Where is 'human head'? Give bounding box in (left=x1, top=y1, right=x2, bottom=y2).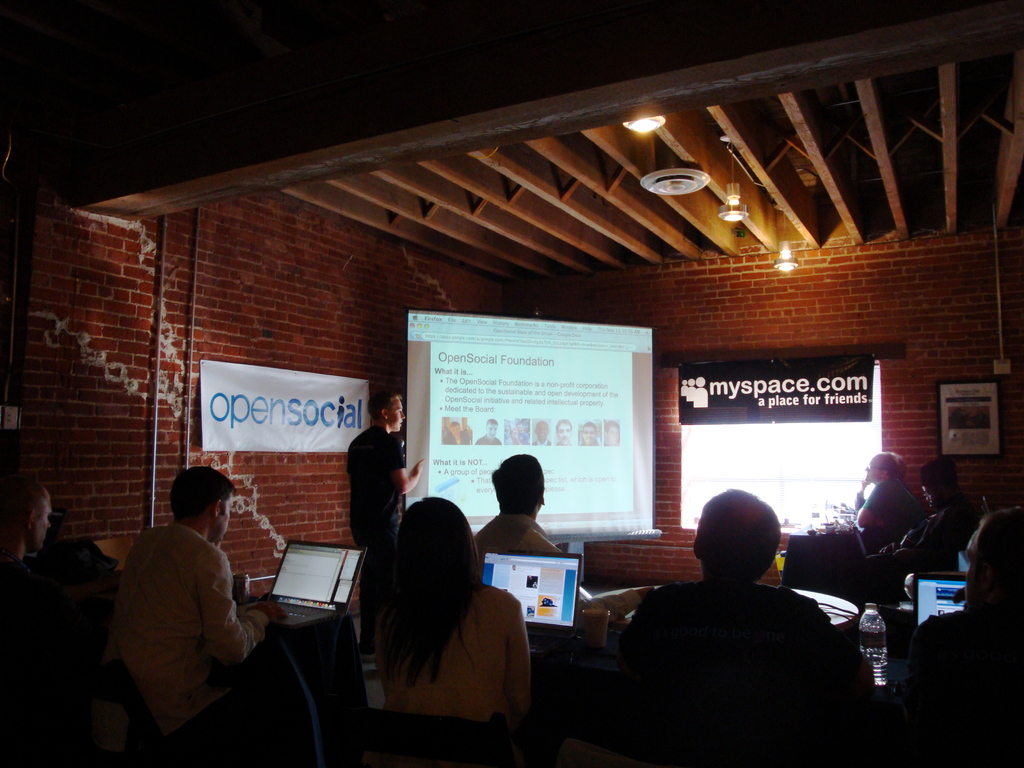
(left=693, top=376, right=710, bottom=389).
